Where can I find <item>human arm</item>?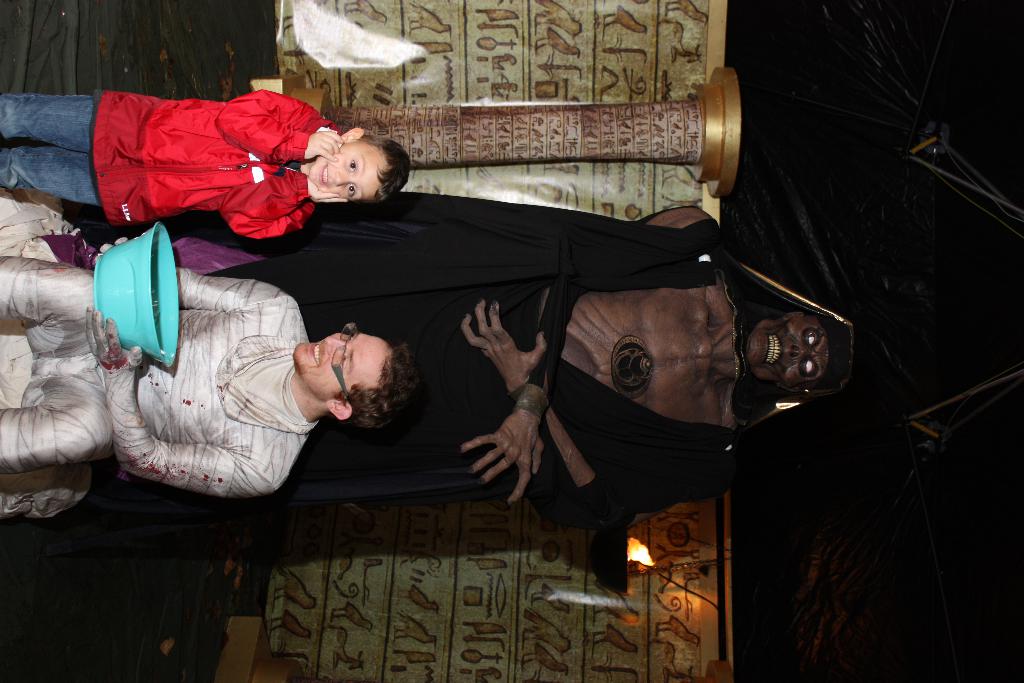
You can find it at {"x1": 86, "y1": 299, "x2": 287, "y2": 499}.
